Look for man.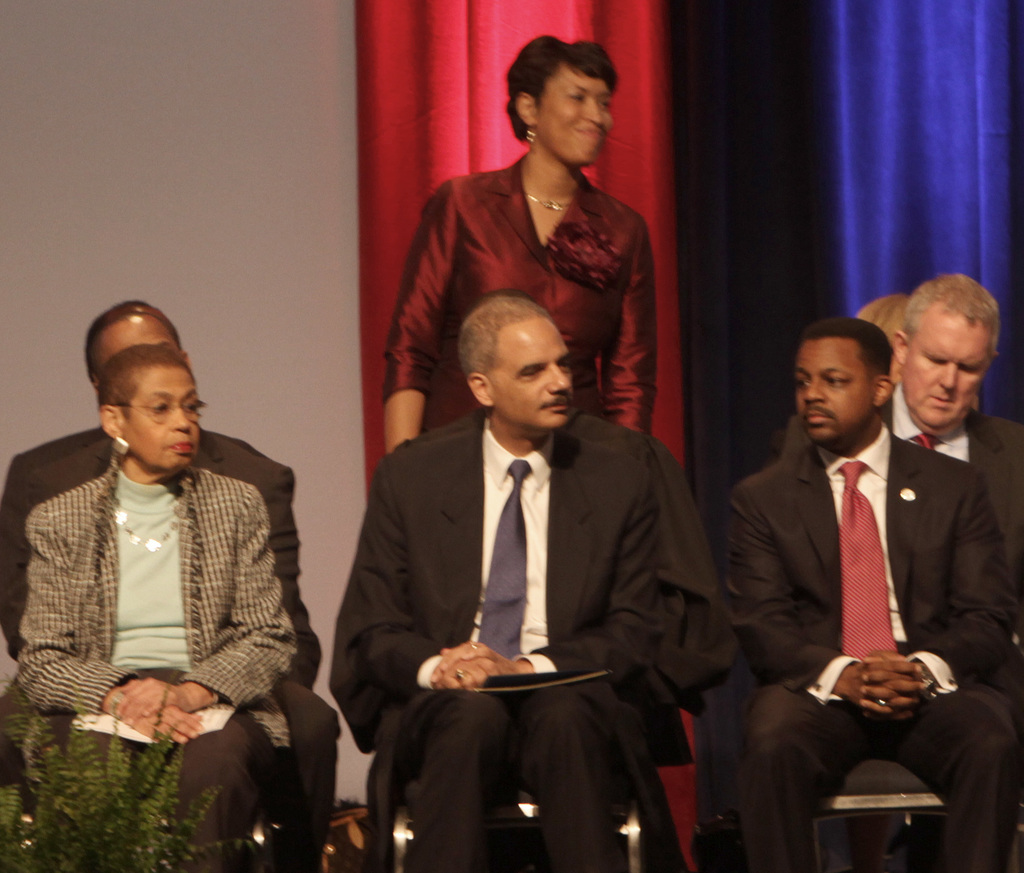
Found: select_region(0, 298, 342, 872).
